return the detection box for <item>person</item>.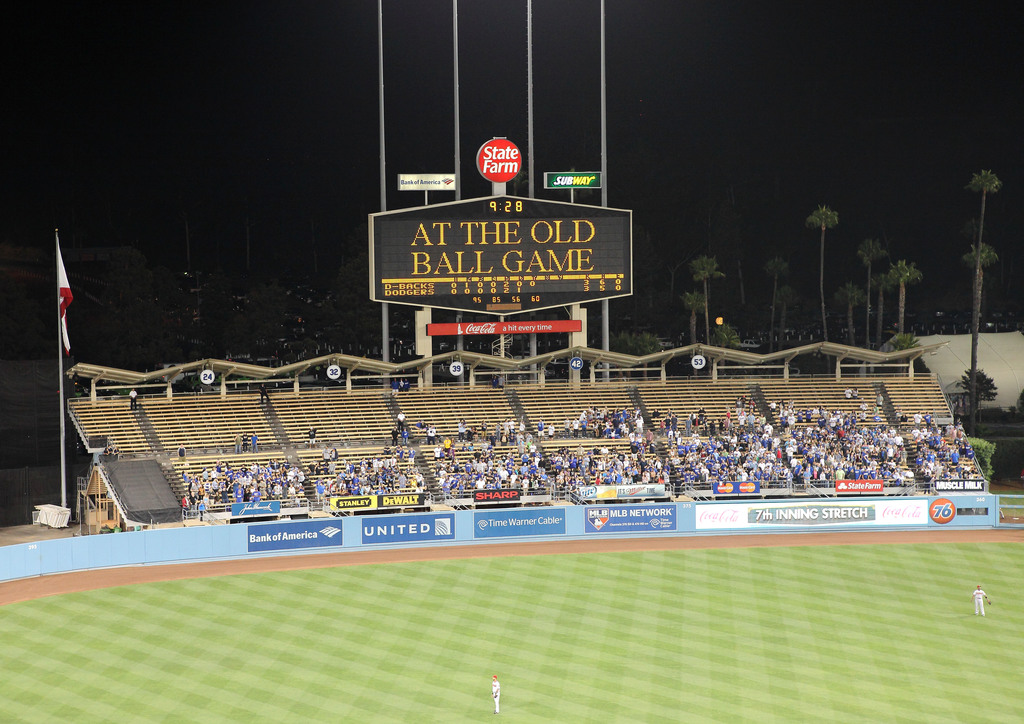
locate(970, 579, 992, 618).
